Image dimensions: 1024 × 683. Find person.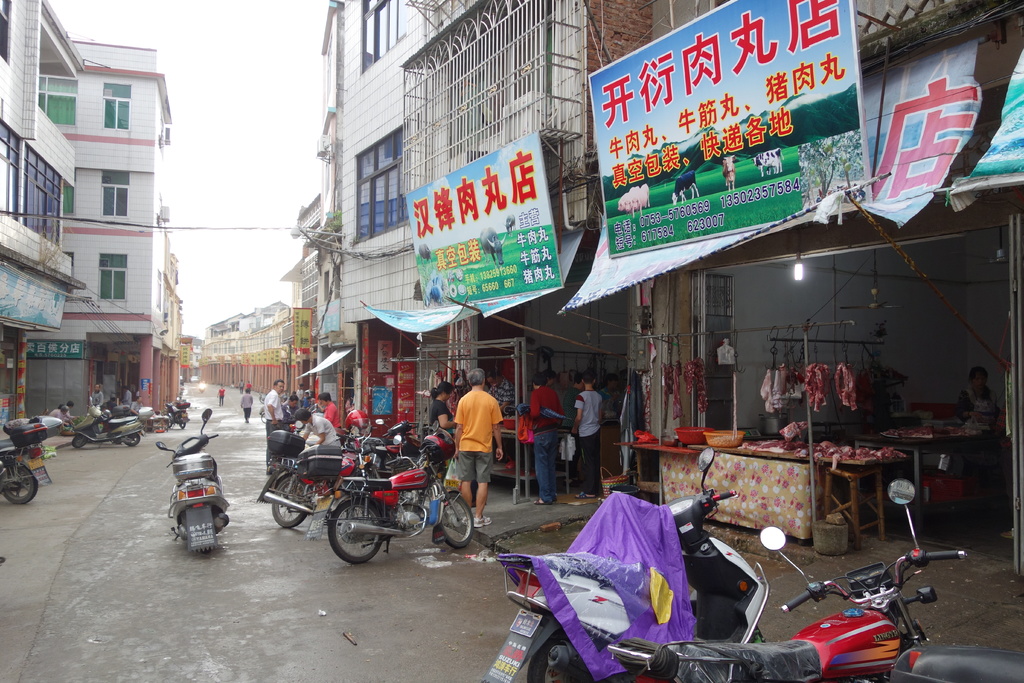
[266,377,287,479].
